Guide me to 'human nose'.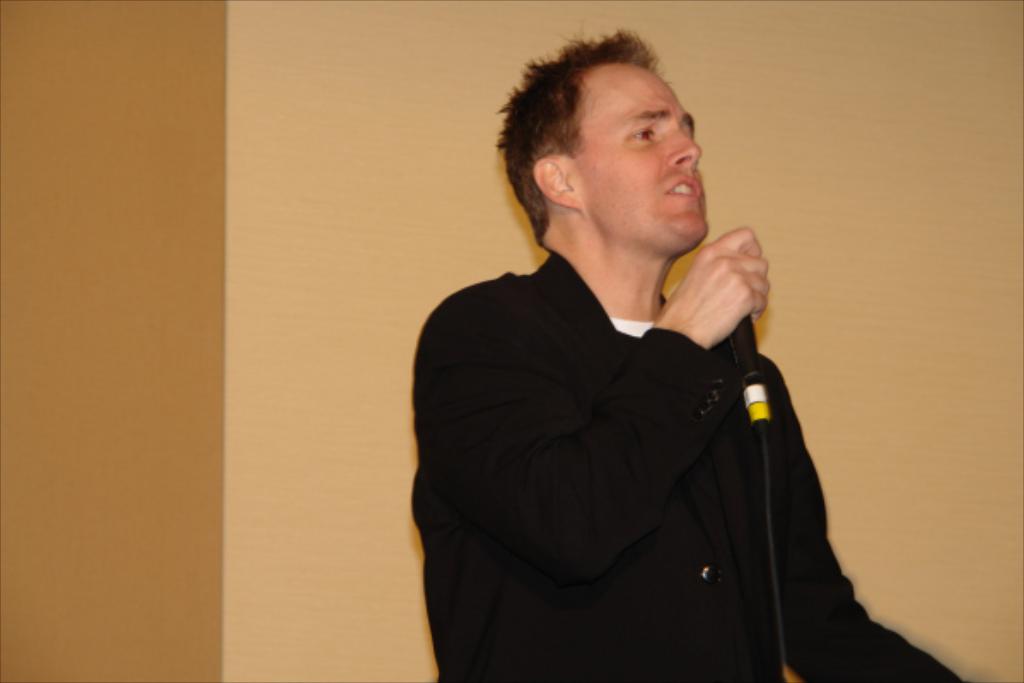
Guidance: (left=662, top=131, right=703, bottom=176).
